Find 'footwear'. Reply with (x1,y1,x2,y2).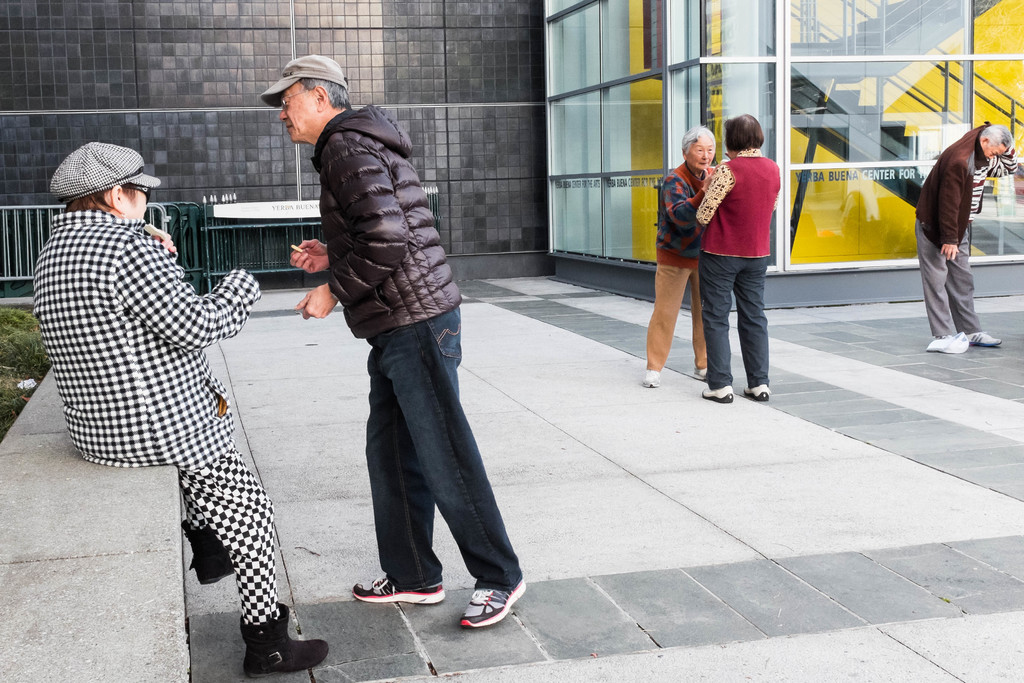
(643,366,662,391).
